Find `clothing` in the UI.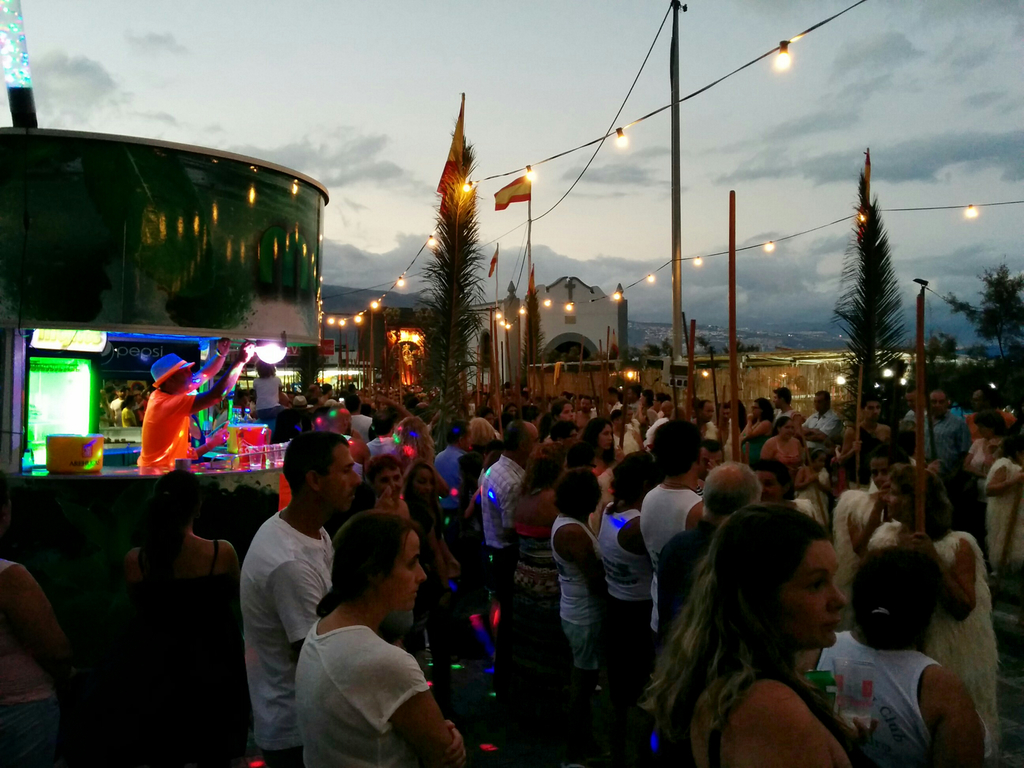
UI element at [987, 452, 1023, 569].
